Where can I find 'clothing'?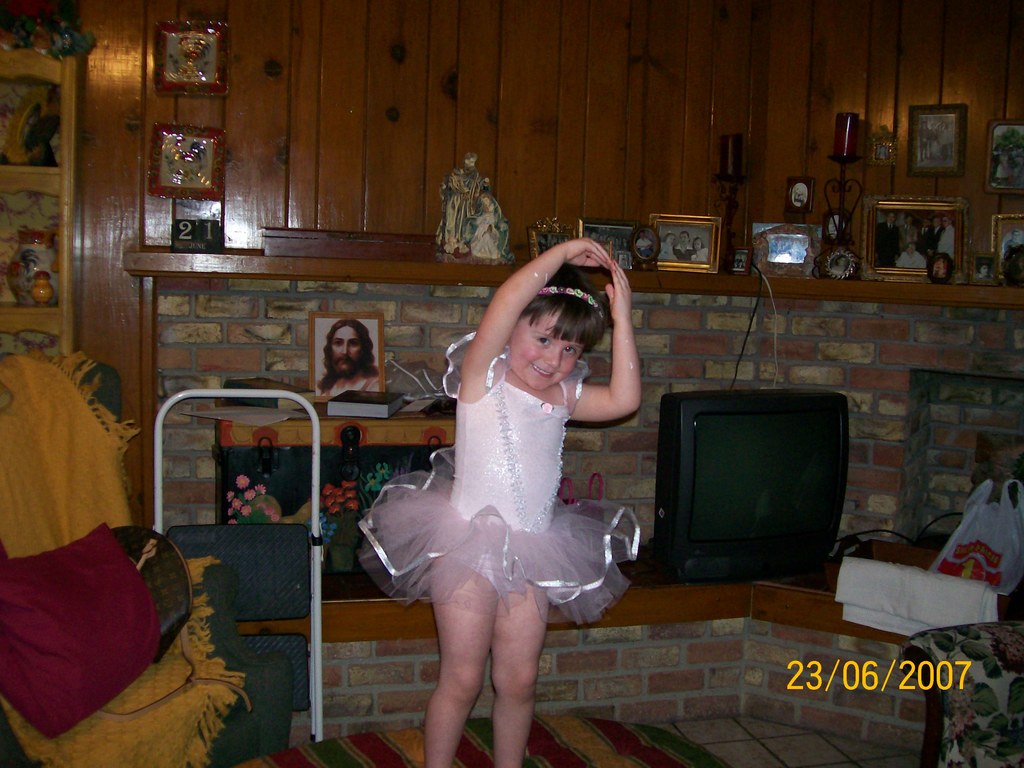
You can find it at <box>927,131,935,152</box>.
